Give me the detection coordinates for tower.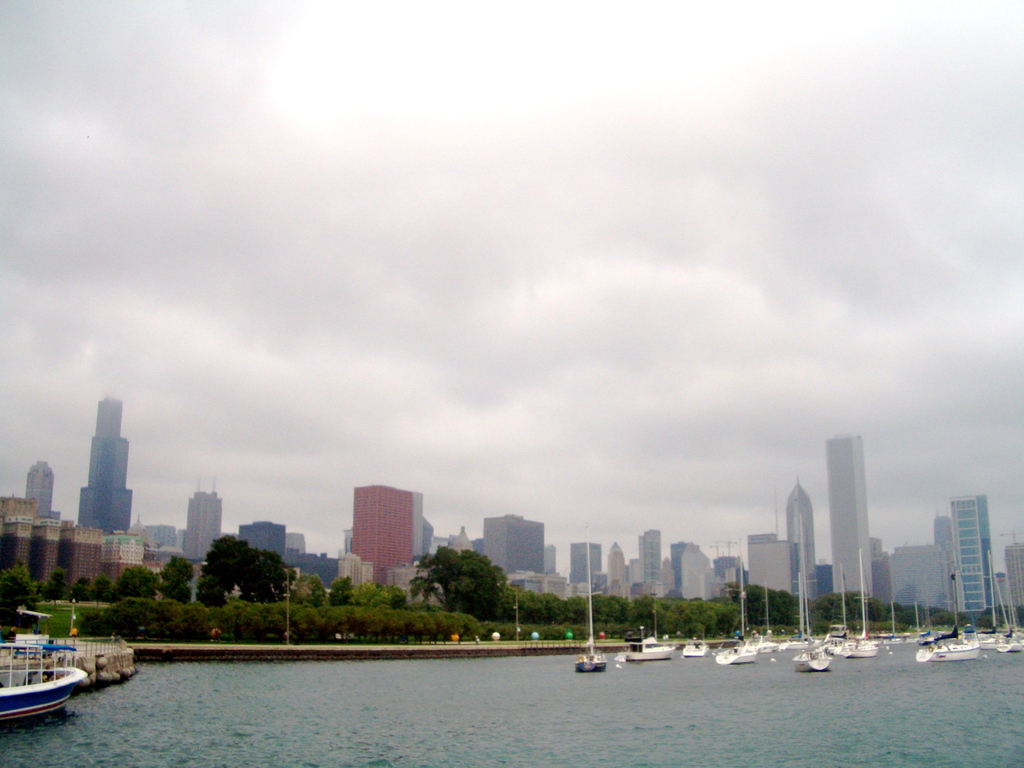
(568, 539, 604, 588).
